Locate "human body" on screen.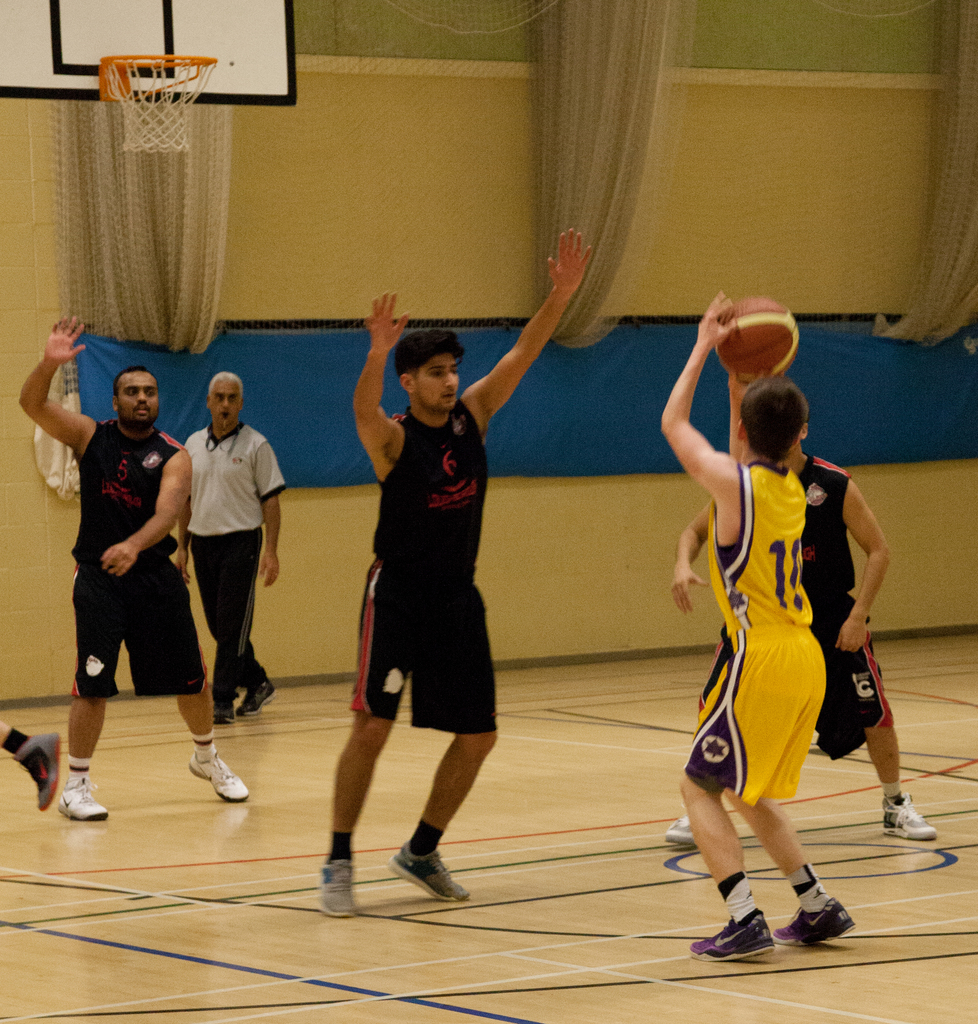
On screen at x1=173, y1=368, x2=287, y2=725.
